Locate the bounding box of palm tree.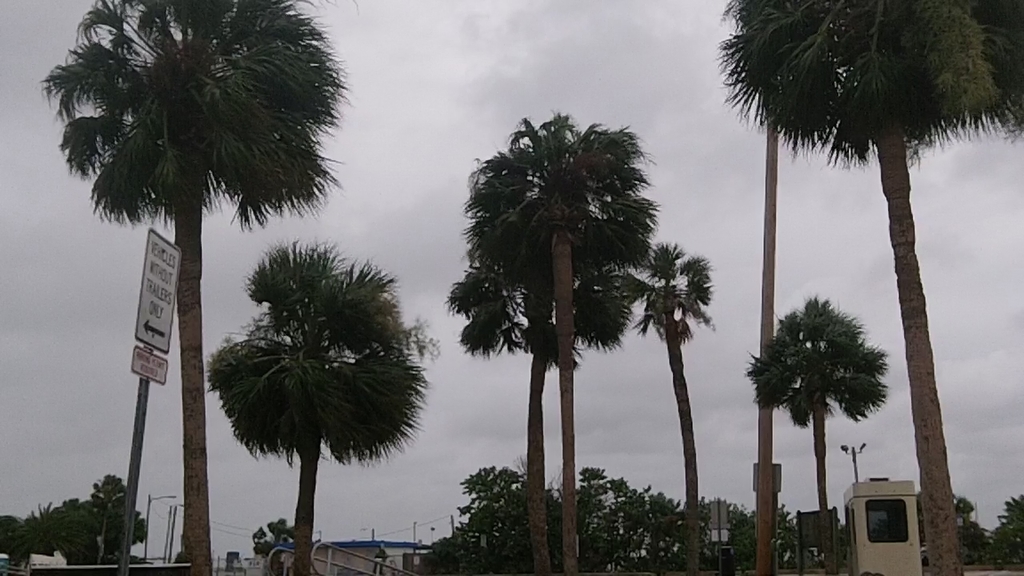
Bounding box: box=[202, 234, 435, 575].
